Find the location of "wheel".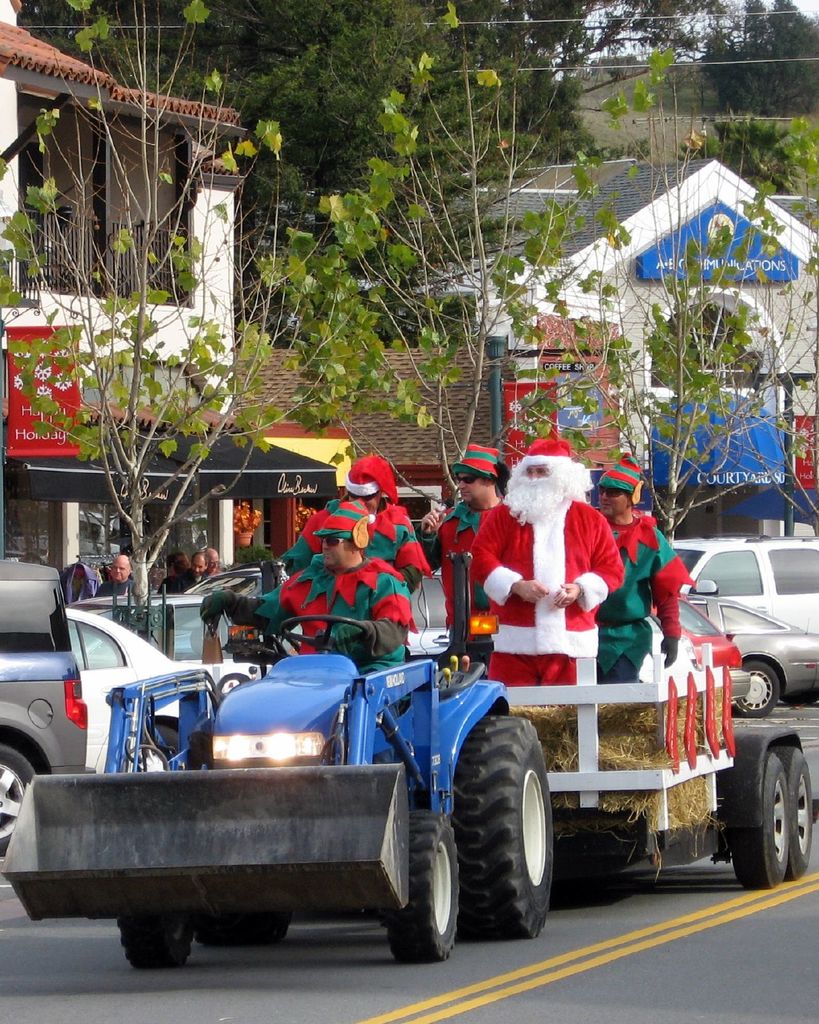
Location: locate(118, 910, 195, 966).
